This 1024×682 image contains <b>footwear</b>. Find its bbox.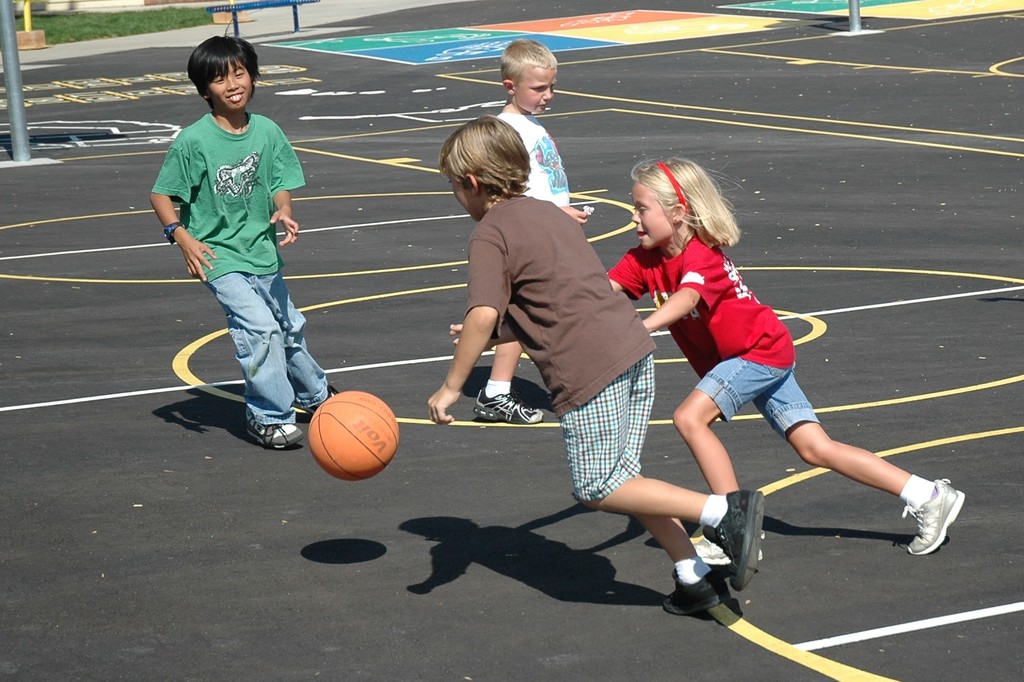
bbox=[666, 569, 728, 608].
